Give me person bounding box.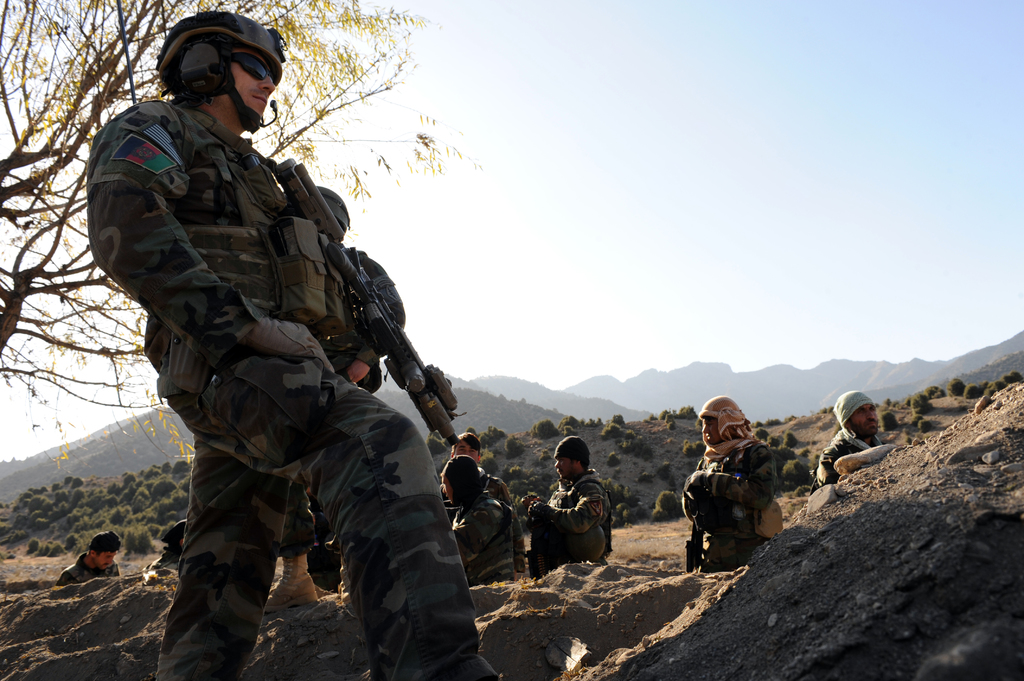
locate(682, 395, 786, 571).
